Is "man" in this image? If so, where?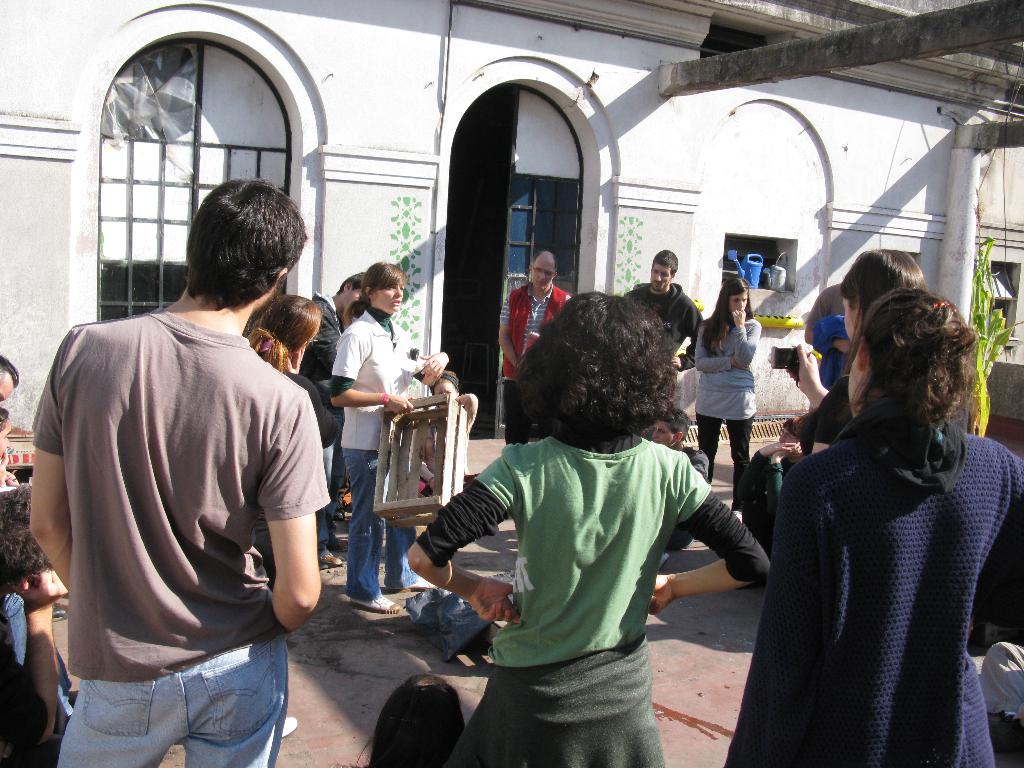
Yes, at <bbox>805, 283, 852, 385</bbox>.
